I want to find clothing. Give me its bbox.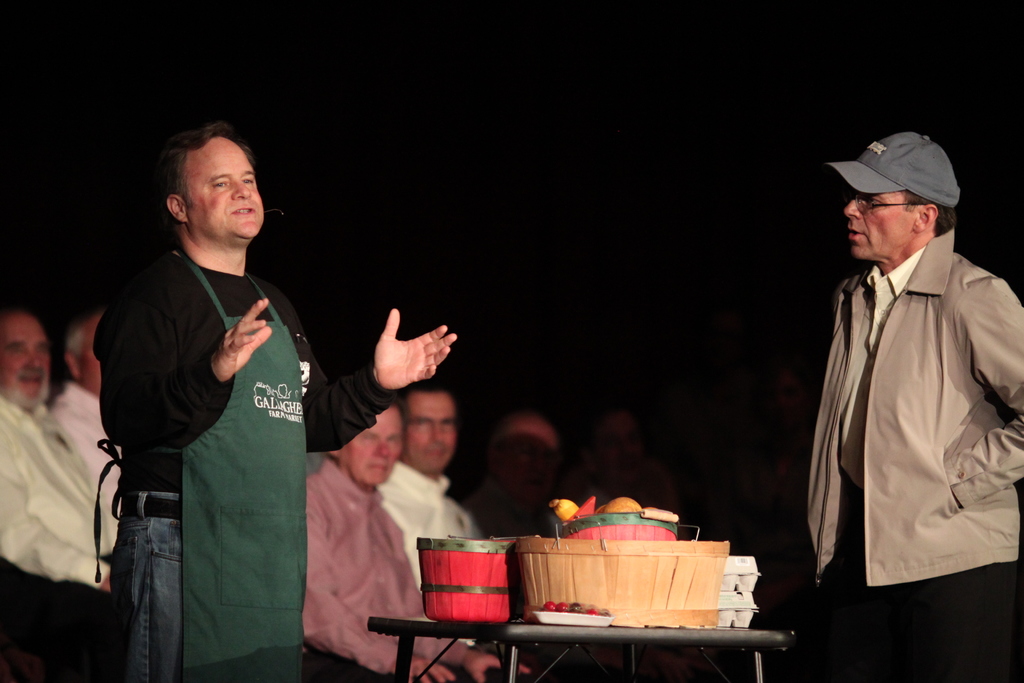
<box>0,386,132,682</box>.
